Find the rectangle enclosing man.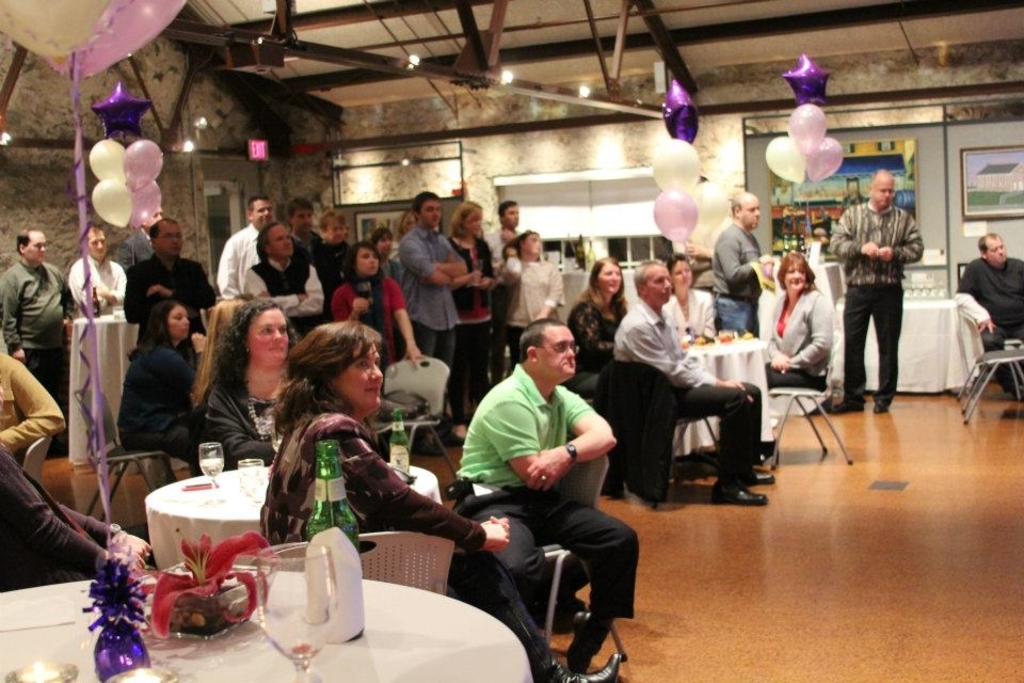
288,200,316,259.
